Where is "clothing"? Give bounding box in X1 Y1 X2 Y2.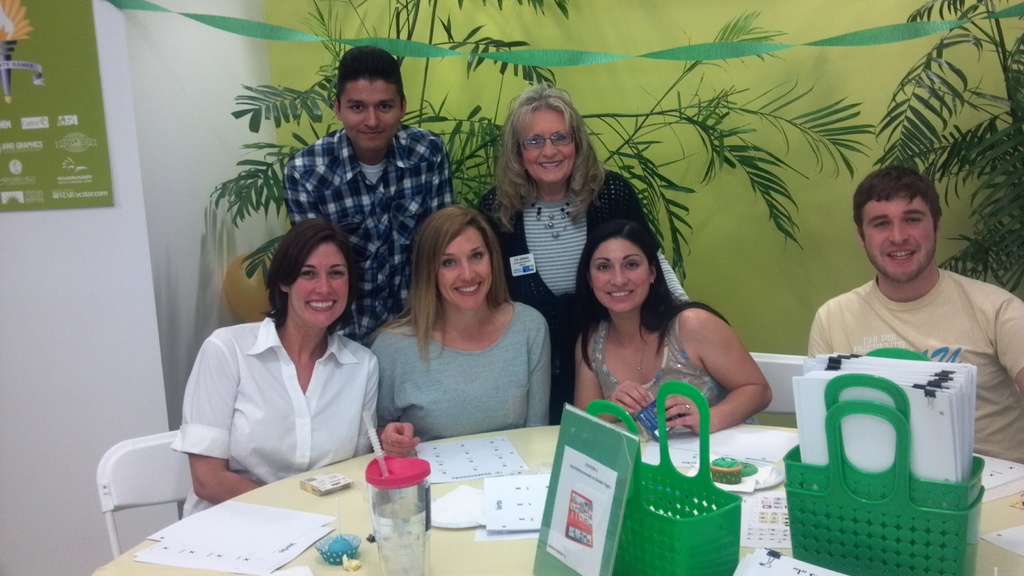
365 308 547 442.
